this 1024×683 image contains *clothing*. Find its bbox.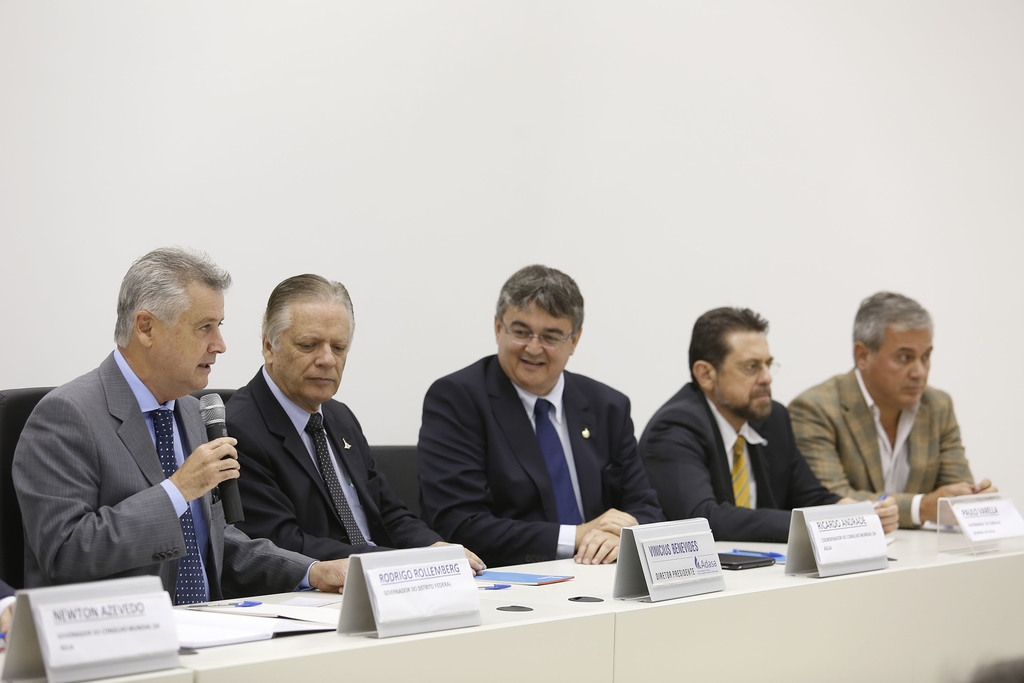
left=422, top=359, right=661, bottom=570.
